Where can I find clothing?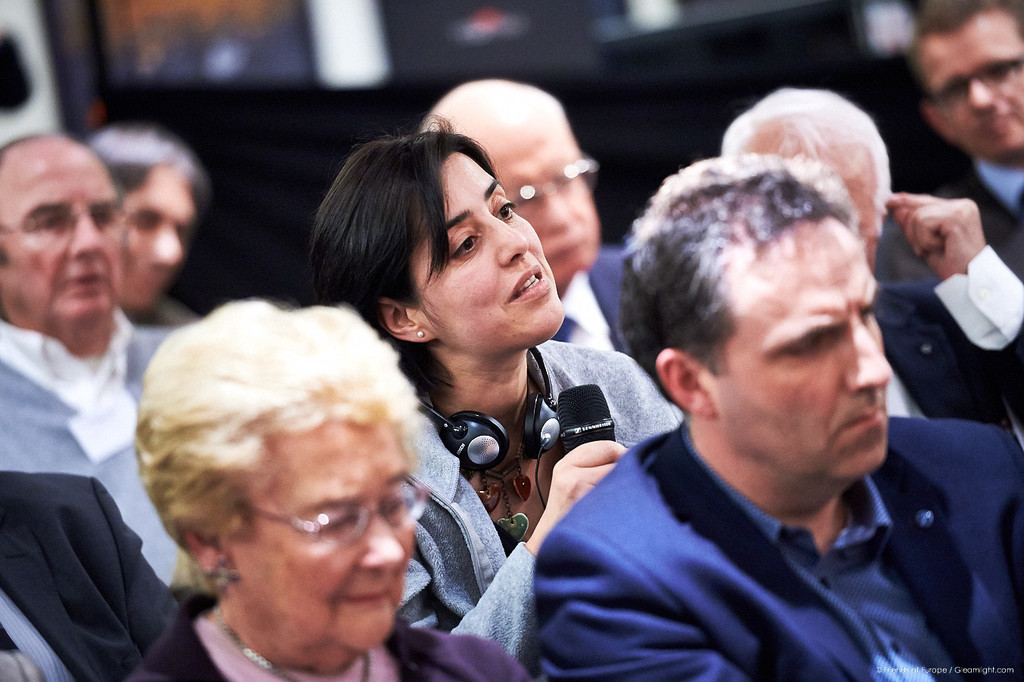
You can find it at (x1=0, y1=470, x2=186, y2=681).
